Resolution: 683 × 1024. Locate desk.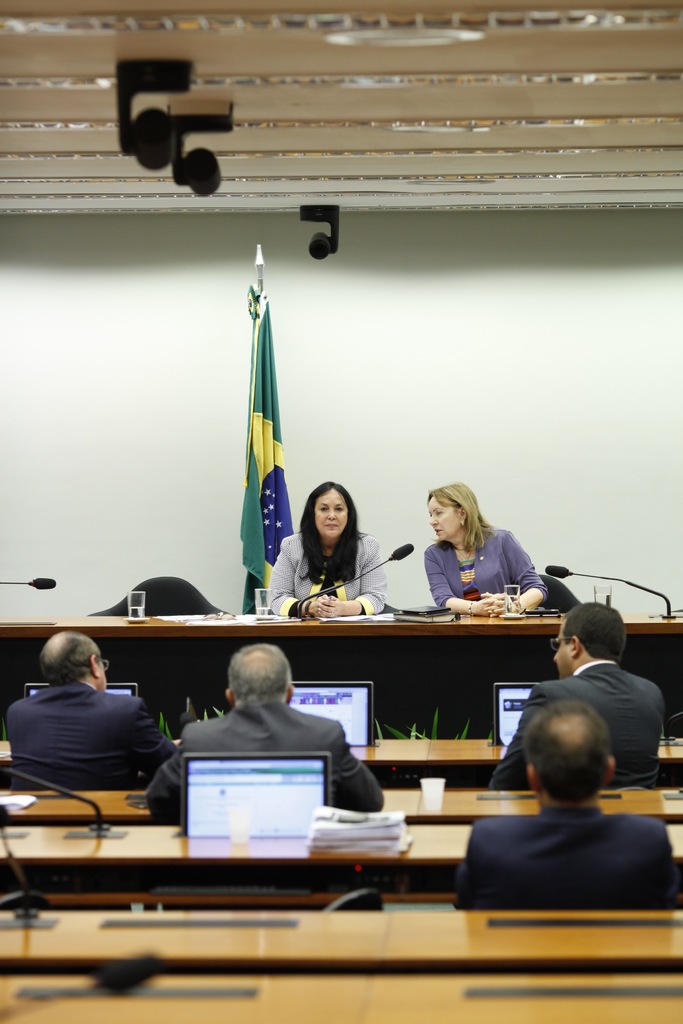
Rect(0, 977, 682, 1023).
